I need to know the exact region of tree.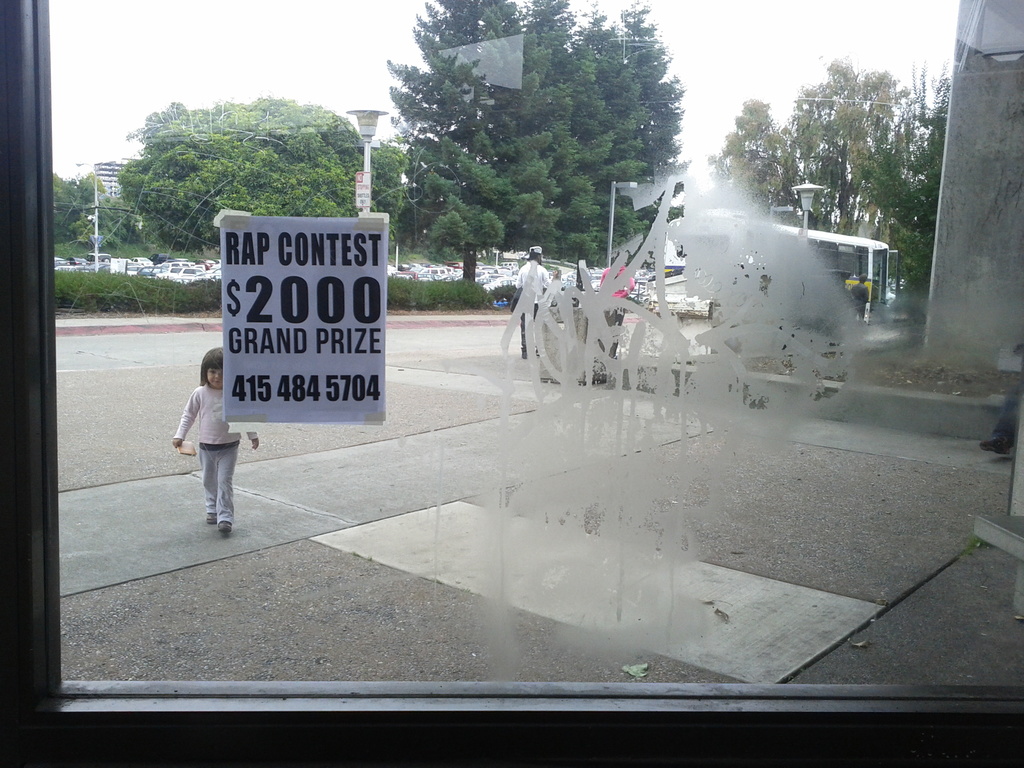
Region: rect(705, 153, 738, 210).
